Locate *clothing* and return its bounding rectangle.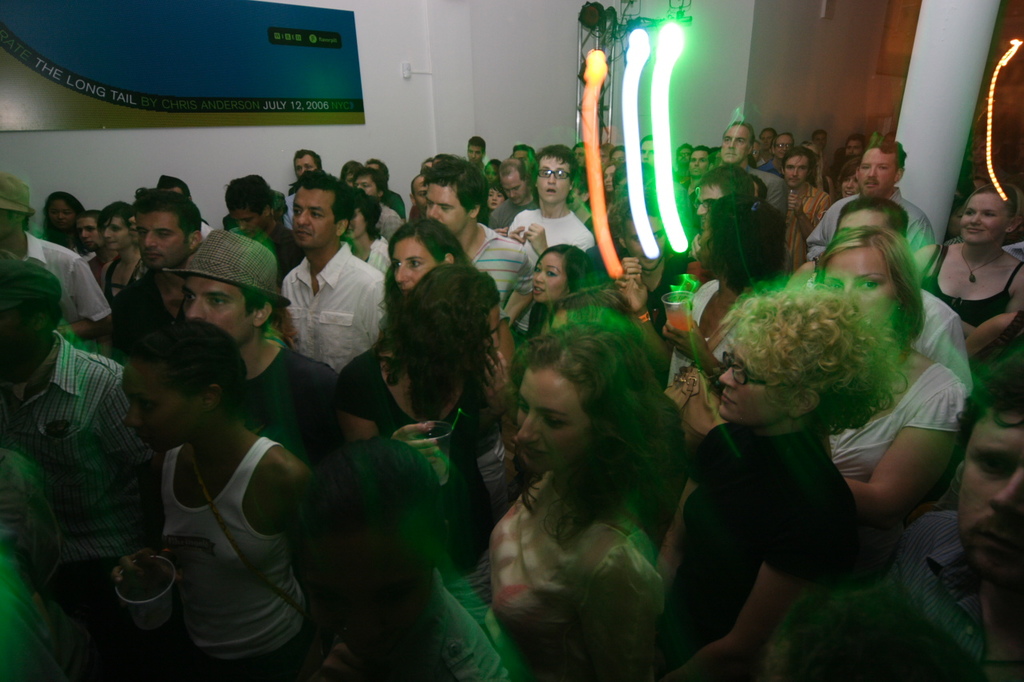
[885, 511, 1023, 681].
